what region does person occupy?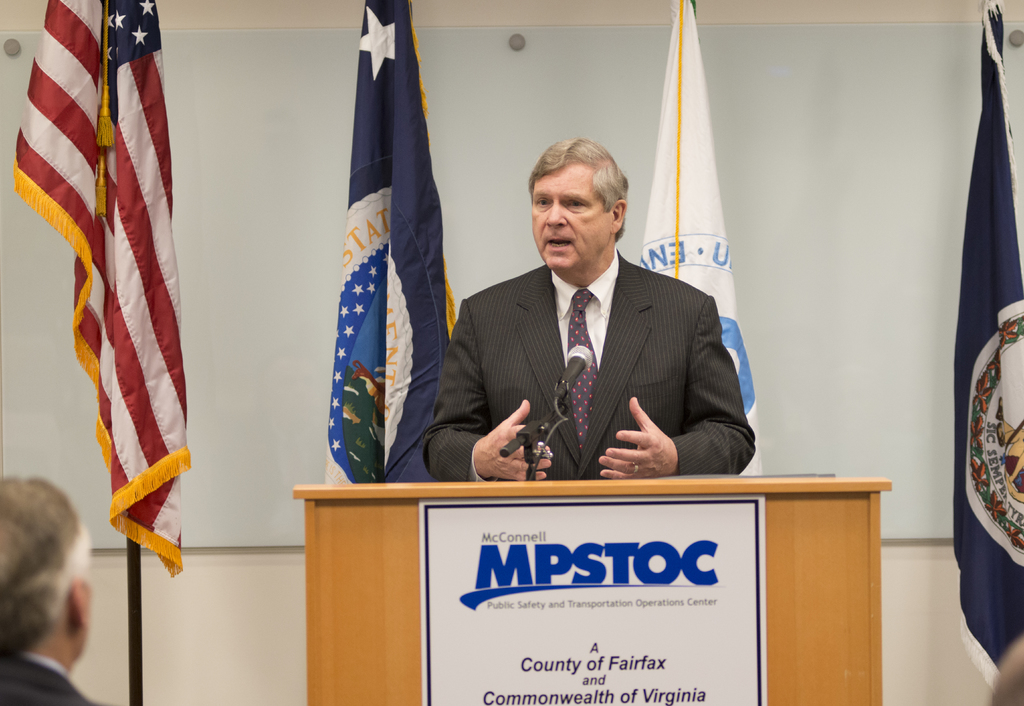
BBox(452, 145, 754, 500).
